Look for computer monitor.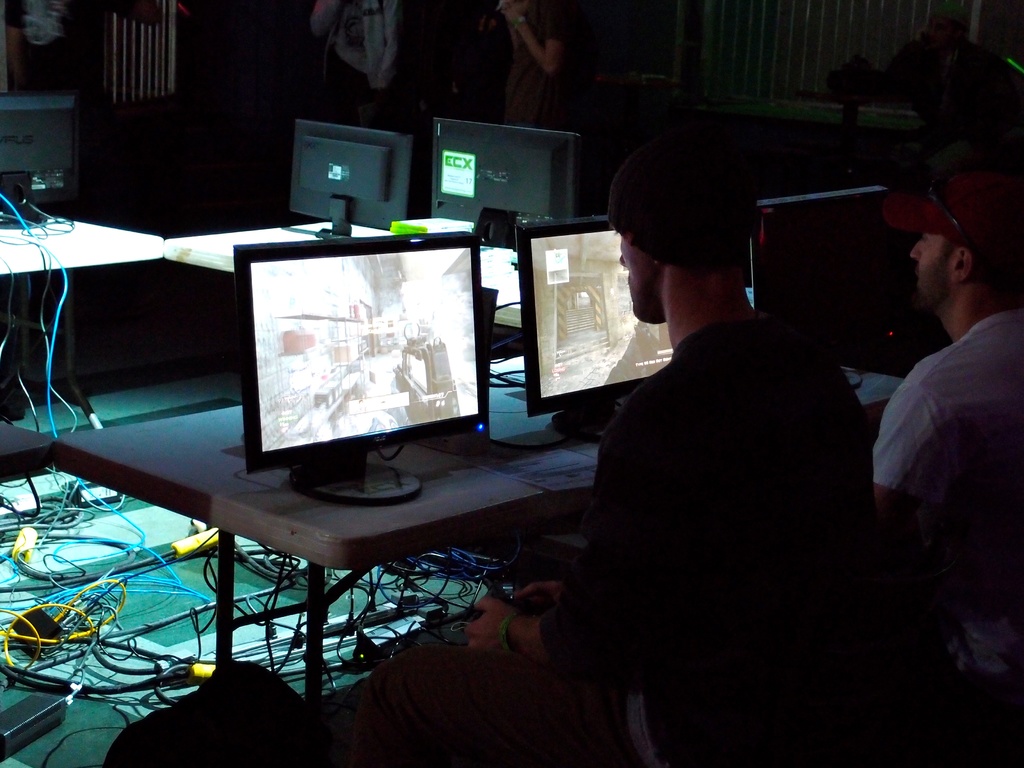
Found: l=510, t=223, r=758, b=443.
